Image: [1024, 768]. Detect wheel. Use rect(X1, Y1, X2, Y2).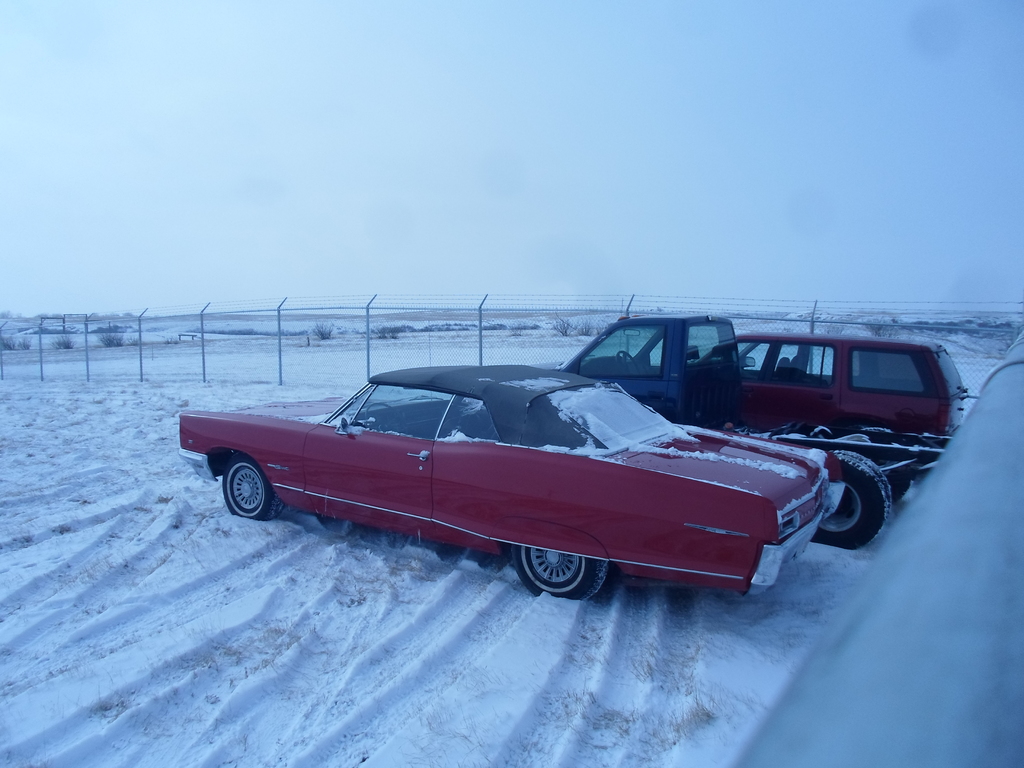
rect(892, 477, 914, 497).
